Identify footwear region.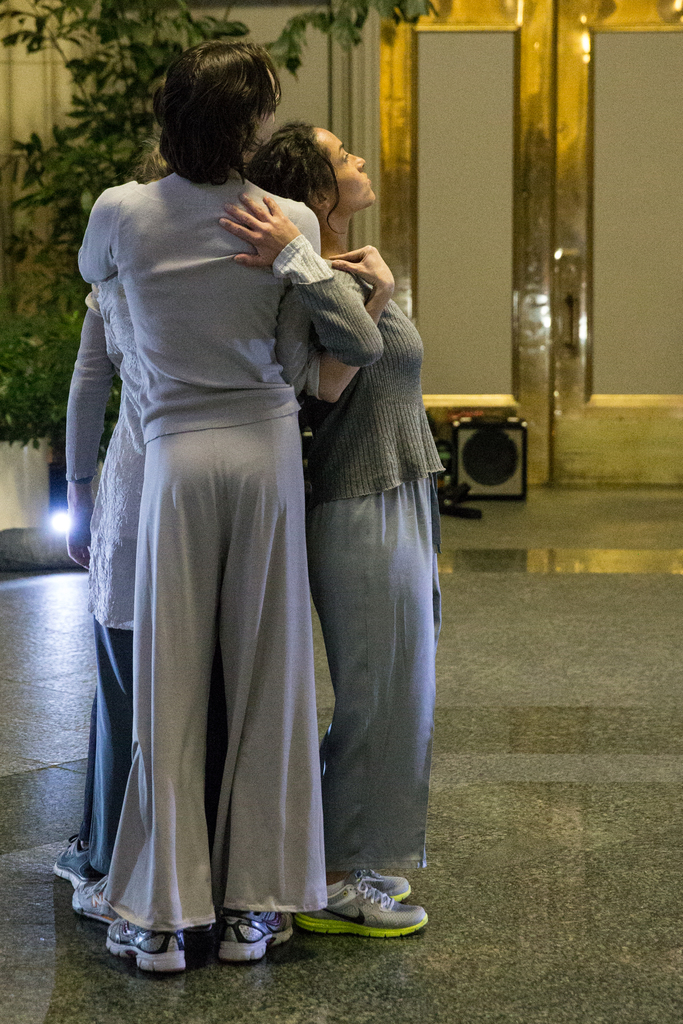
Region: select_region(70, 874, 117, 927).
